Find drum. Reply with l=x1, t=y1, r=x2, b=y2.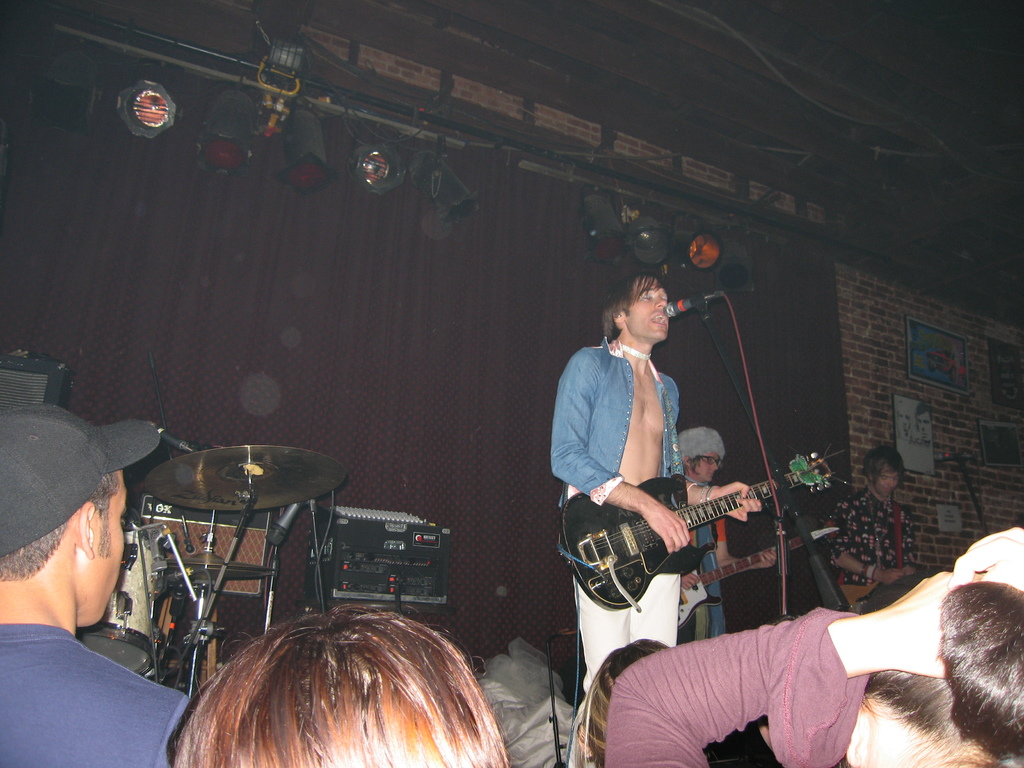
l=77, t=532, r=166, b=675.
